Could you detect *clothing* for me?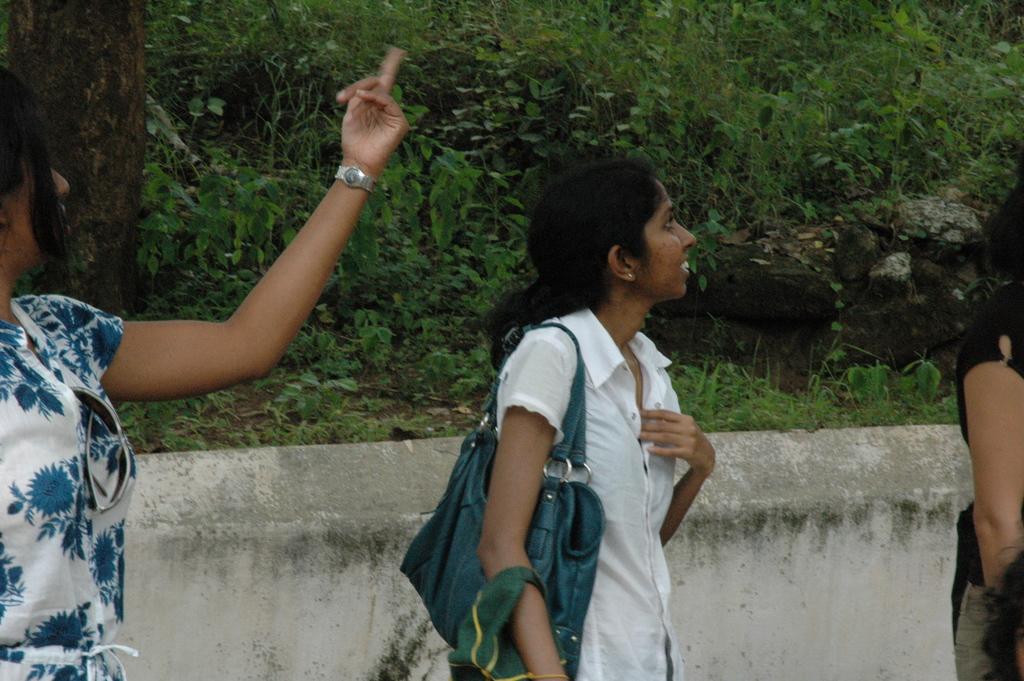
Detection result: [left=0, top=285, right=139, bottom=680].
